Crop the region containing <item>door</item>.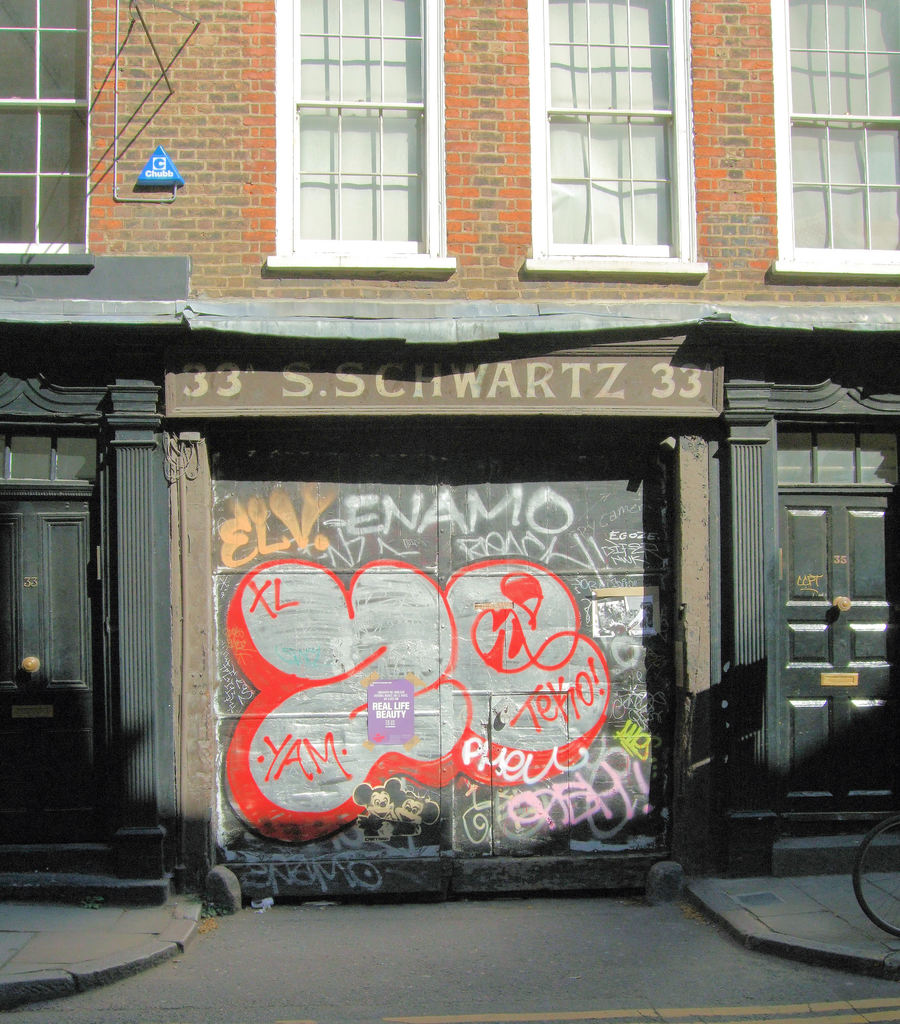
Crop region: box=[0, 491, 114, 844].
